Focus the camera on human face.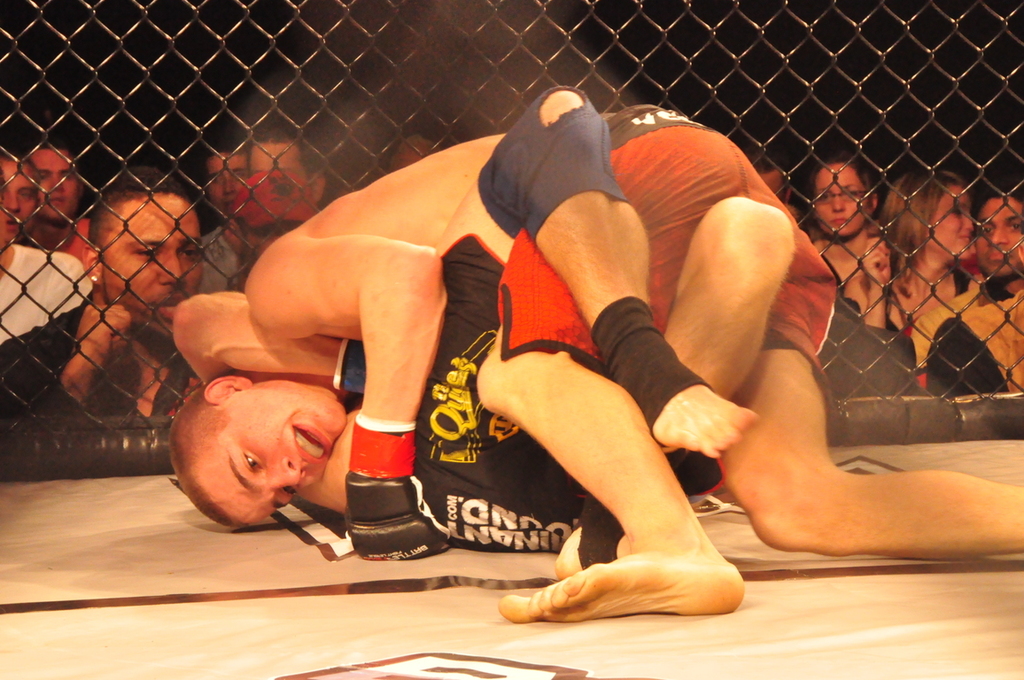
Focus region: bbox(974, 200, 1023, 278).
